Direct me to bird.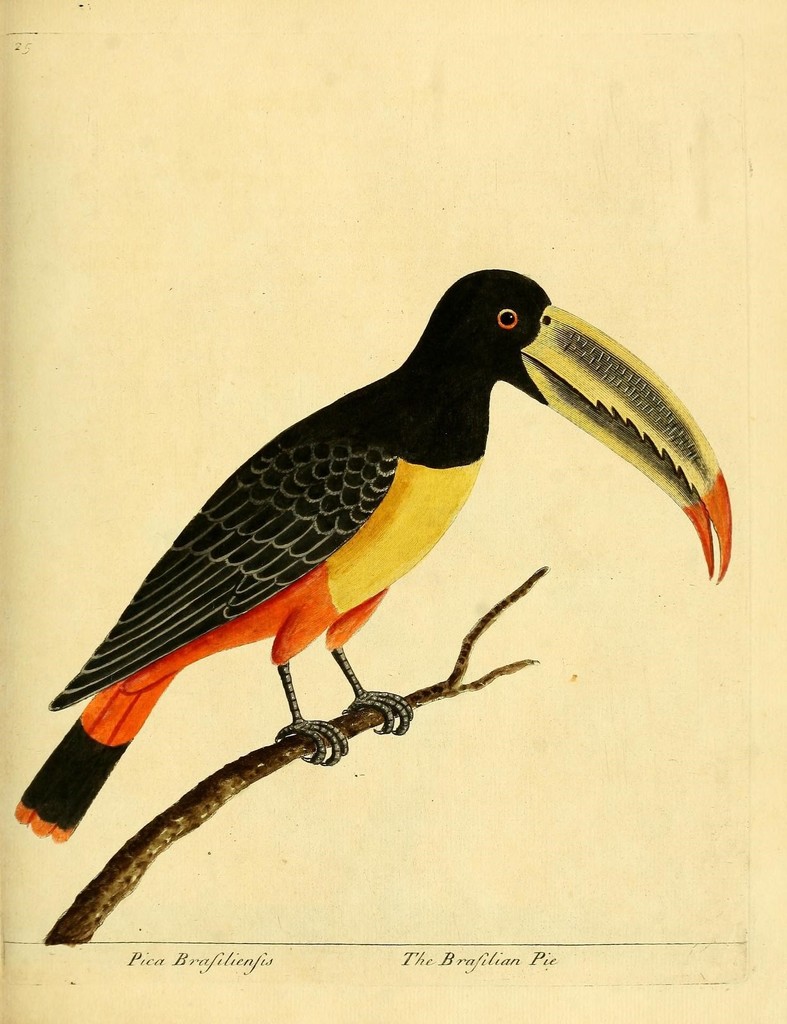
Direction: select_region(43, 262, 743, 815).
